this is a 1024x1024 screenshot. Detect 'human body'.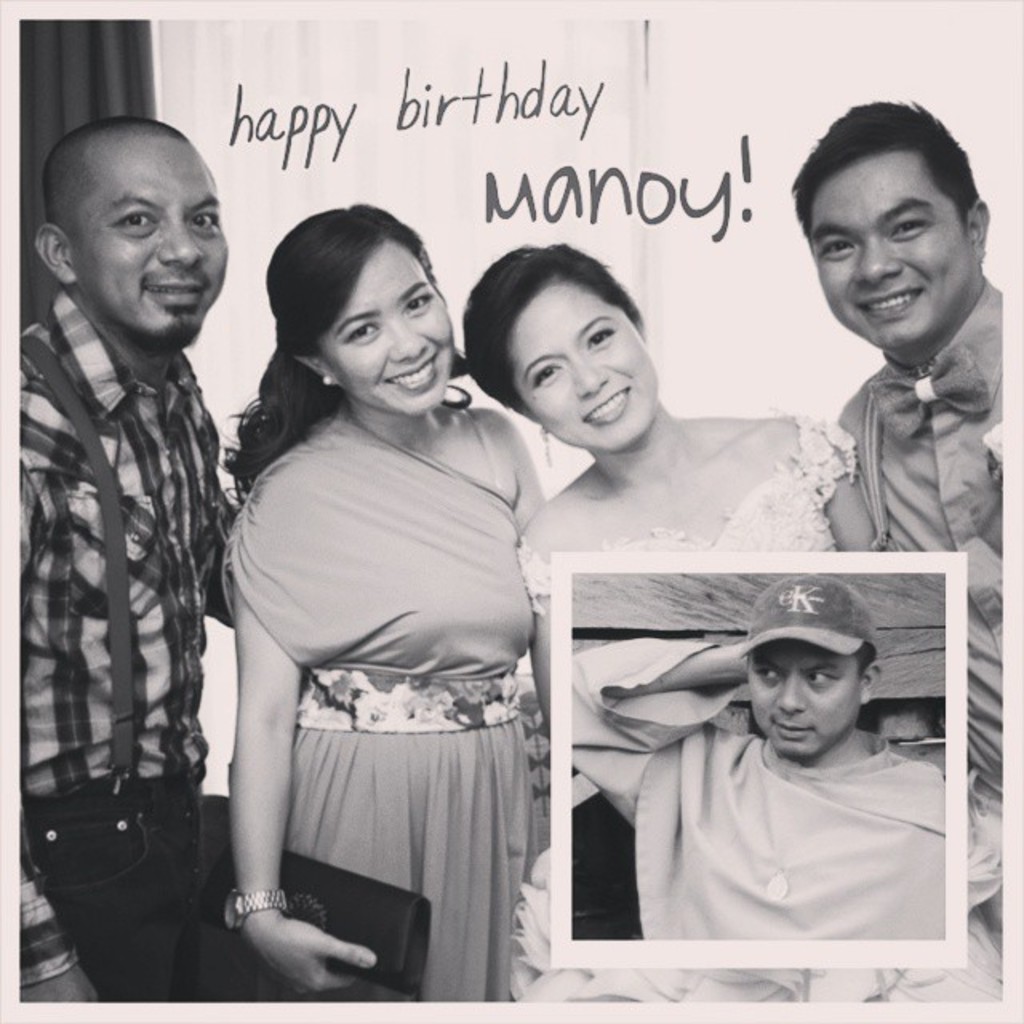
box=[562, 581, 944, 936].
